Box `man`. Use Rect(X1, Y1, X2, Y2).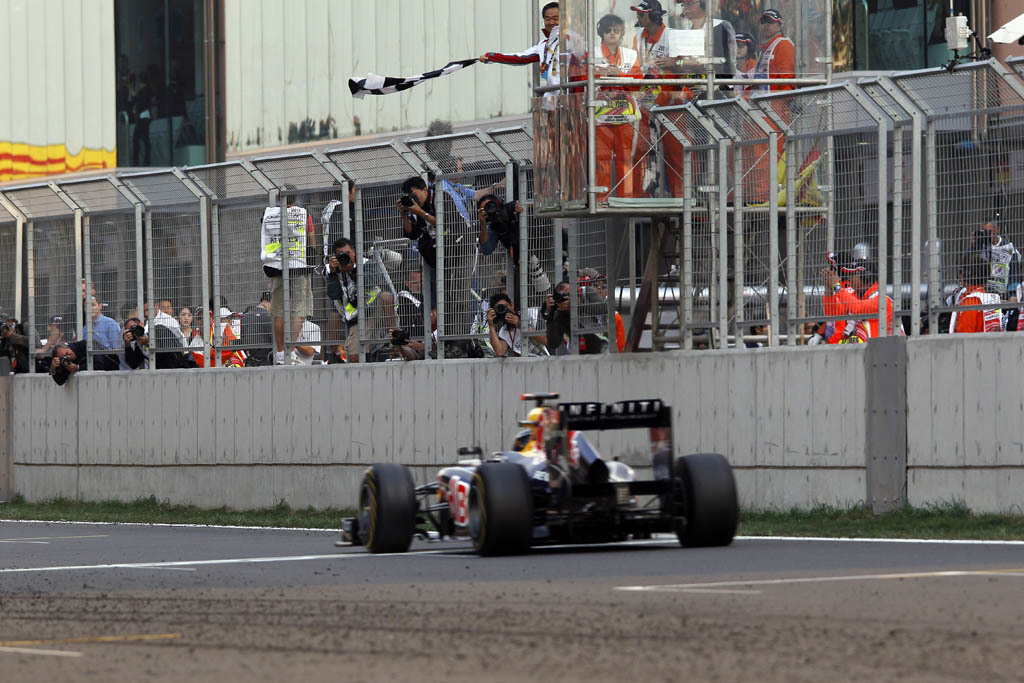
Rect(675, 0, 736, 194).
